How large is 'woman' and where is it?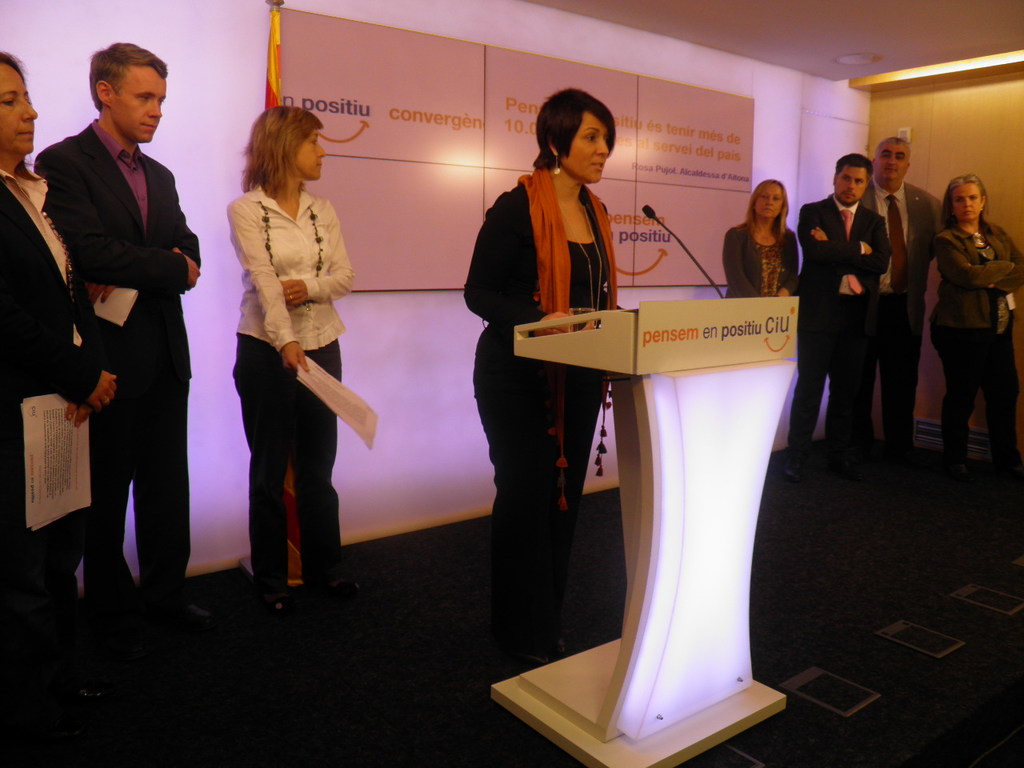
Bounding box: box(448, 86, 632, 664).
